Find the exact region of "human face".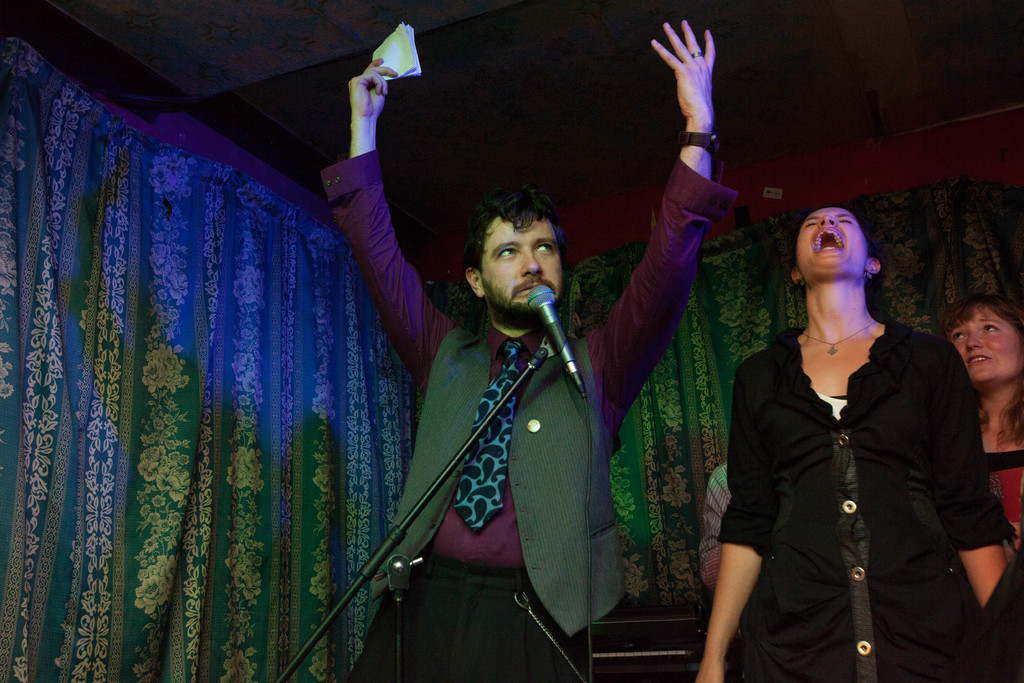
Exact region: bbox(800, 204, 868, 278).
